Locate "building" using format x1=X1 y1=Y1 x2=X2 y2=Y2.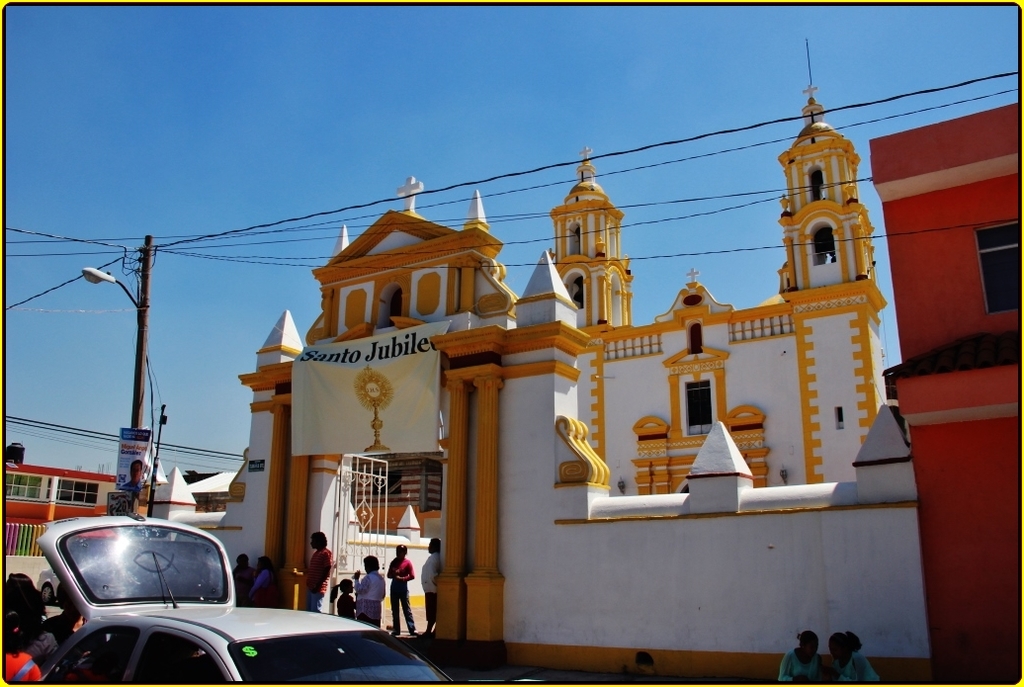
x1=0 y1=437 x2=225 y2=591.
